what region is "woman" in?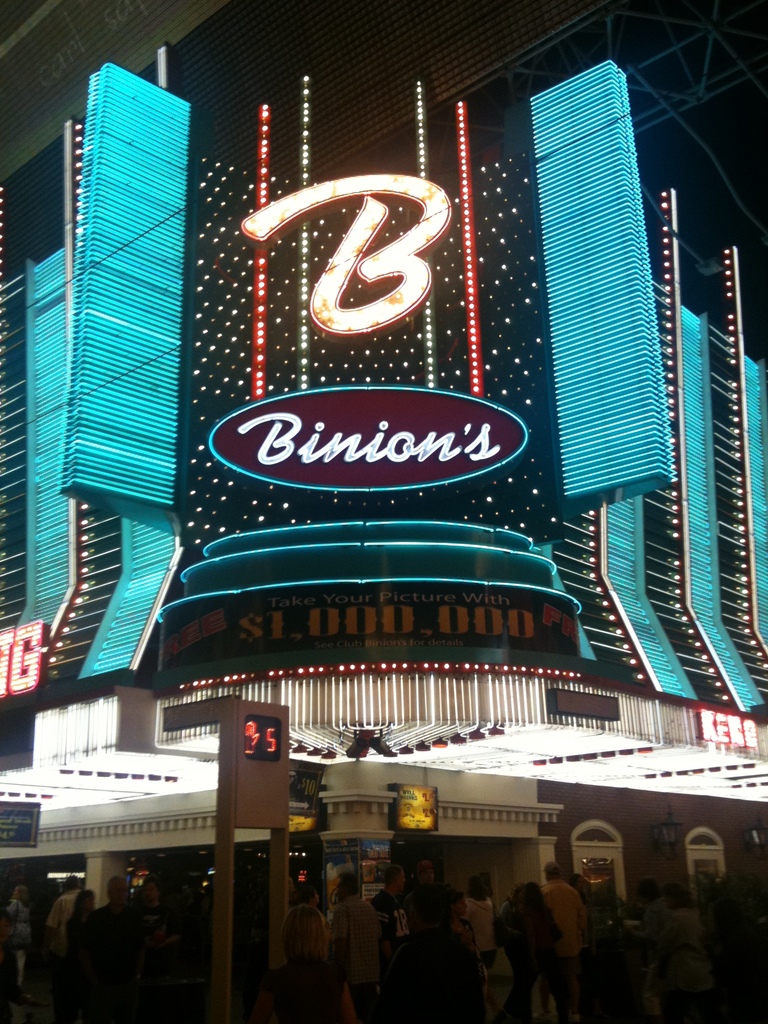
458,868,493,975.
